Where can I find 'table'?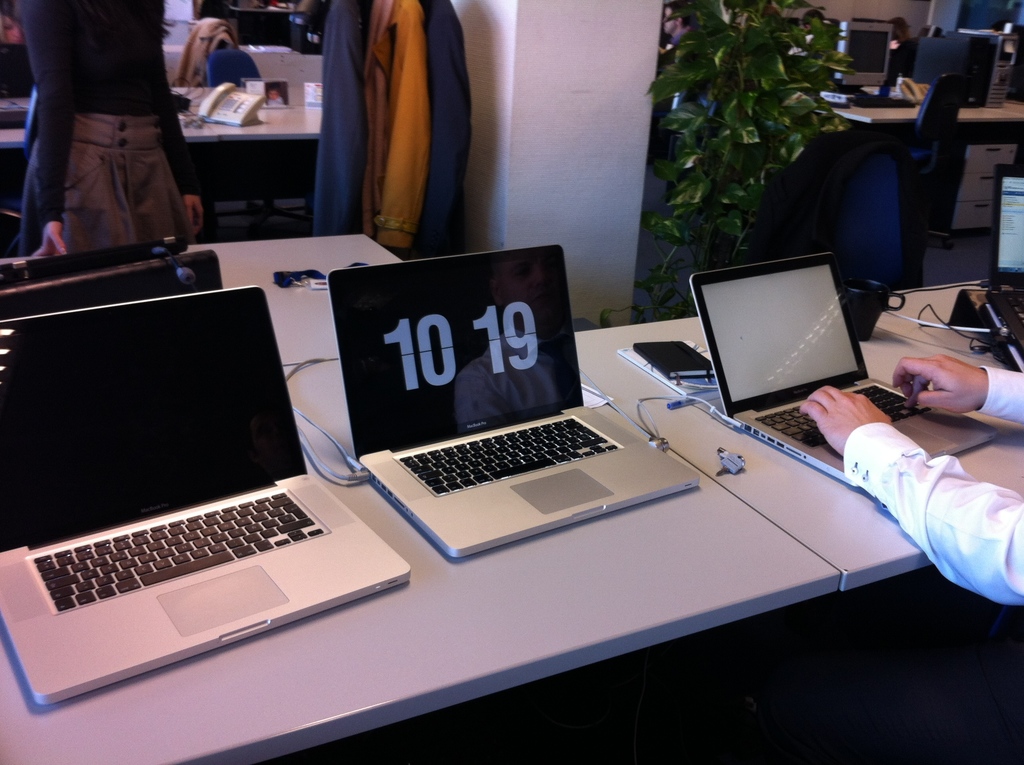
You can find it at select_region(10, 229, 839, 764).
